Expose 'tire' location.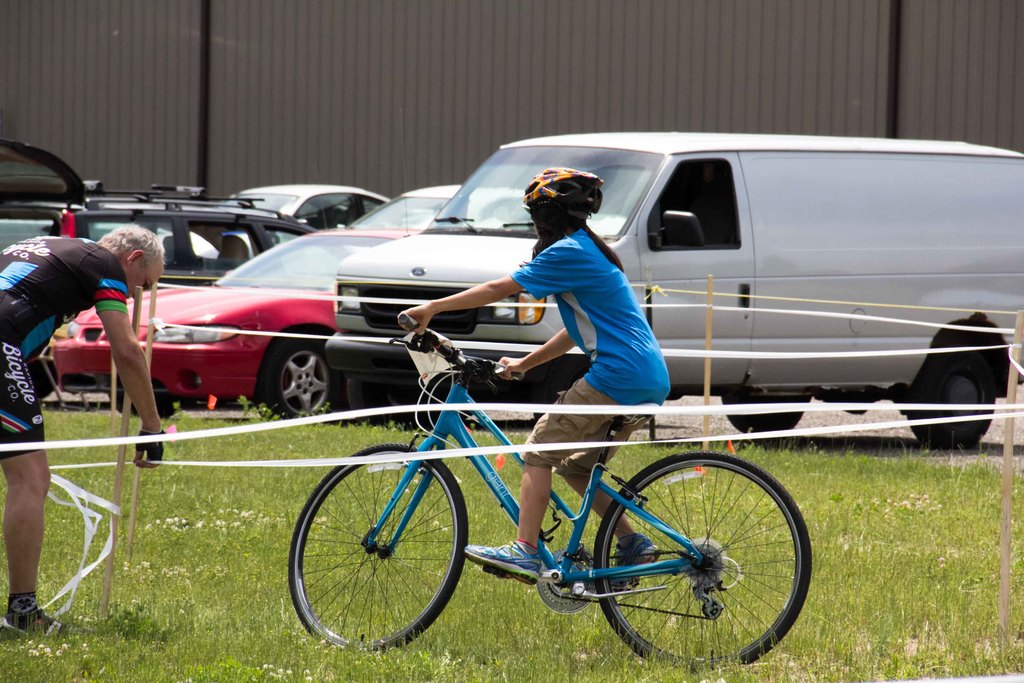
Exposed at [x1=902, y1=358, x2=993, y2=452].
